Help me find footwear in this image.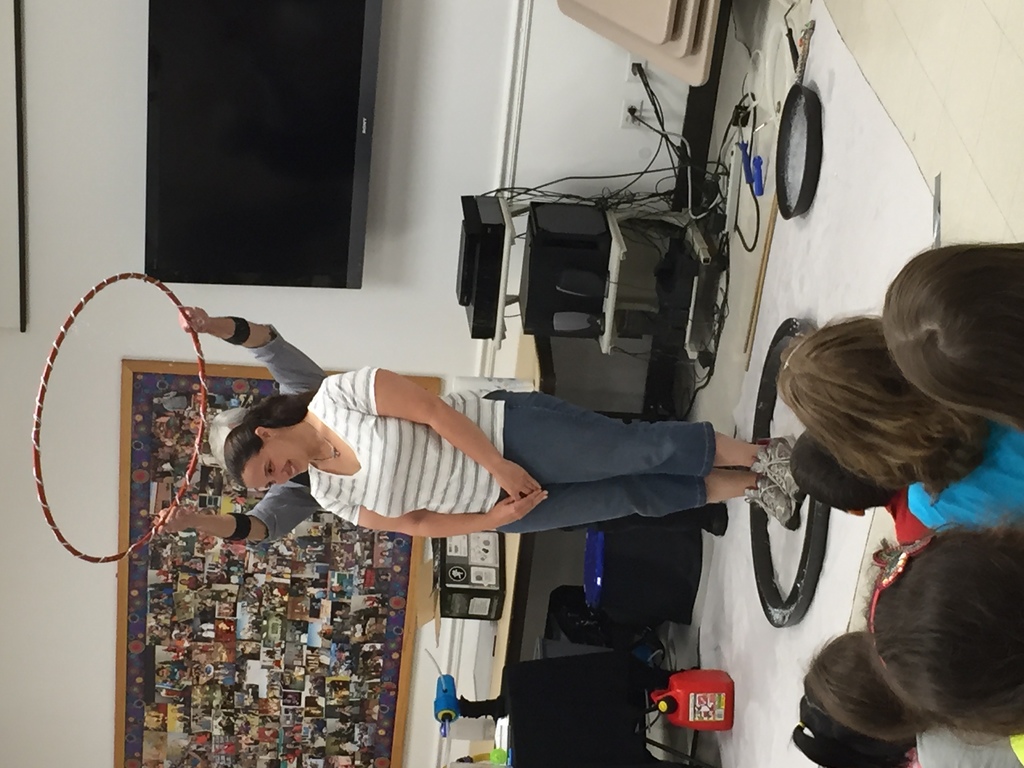
Found it: bbox=[744, 471, 804, 528].
